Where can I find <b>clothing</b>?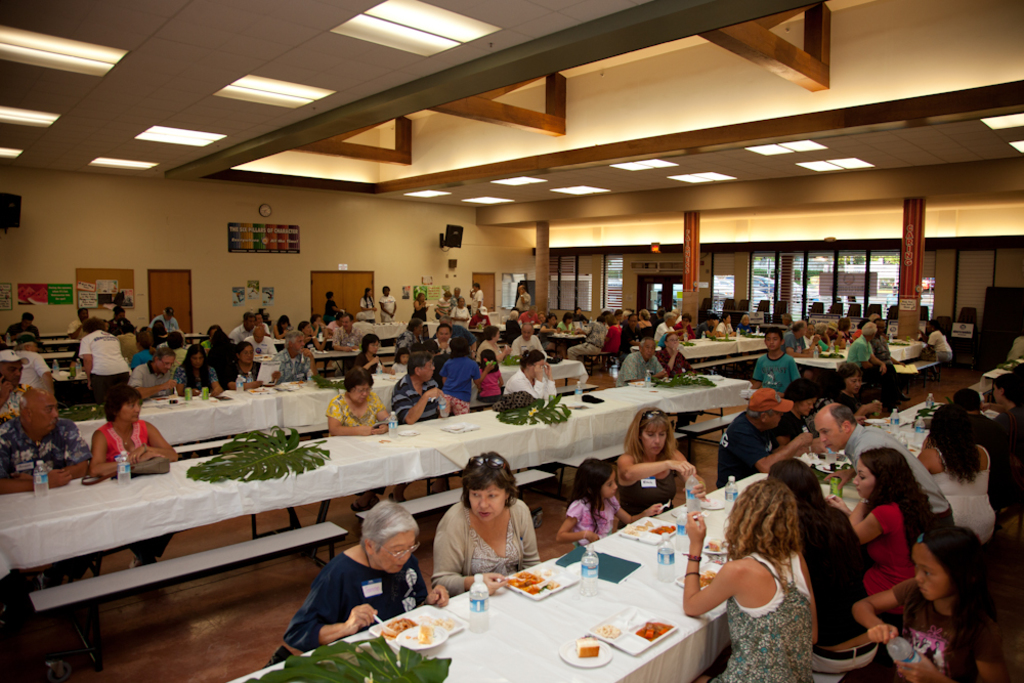
You can find it at bbox=(0, 382, 33, 425).
